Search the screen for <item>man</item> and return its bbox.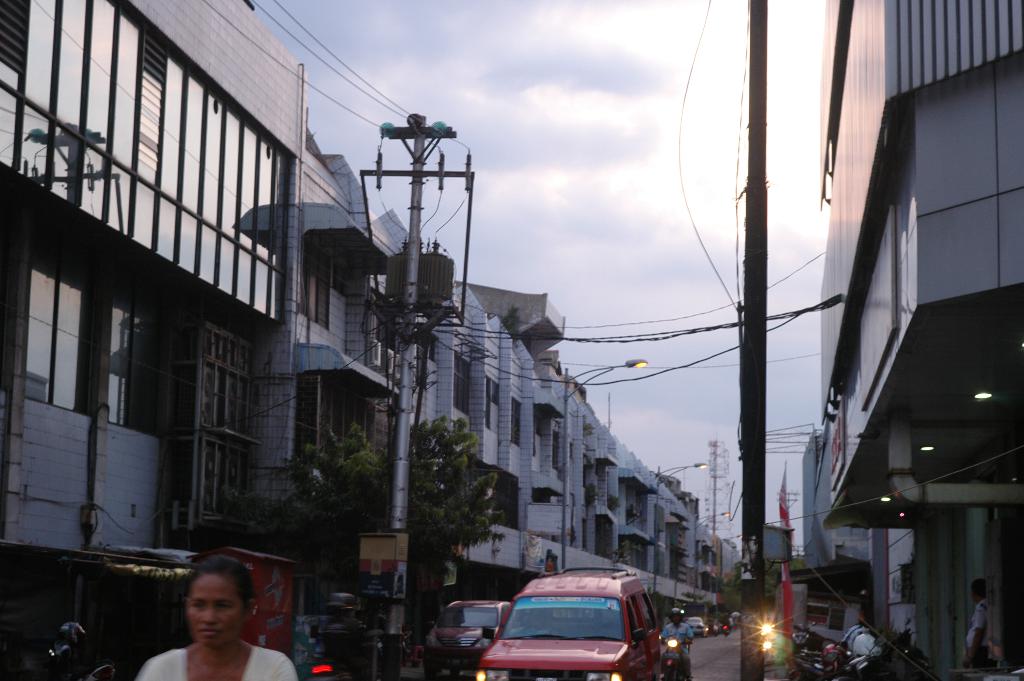
Found: [962,572,1000,664].
